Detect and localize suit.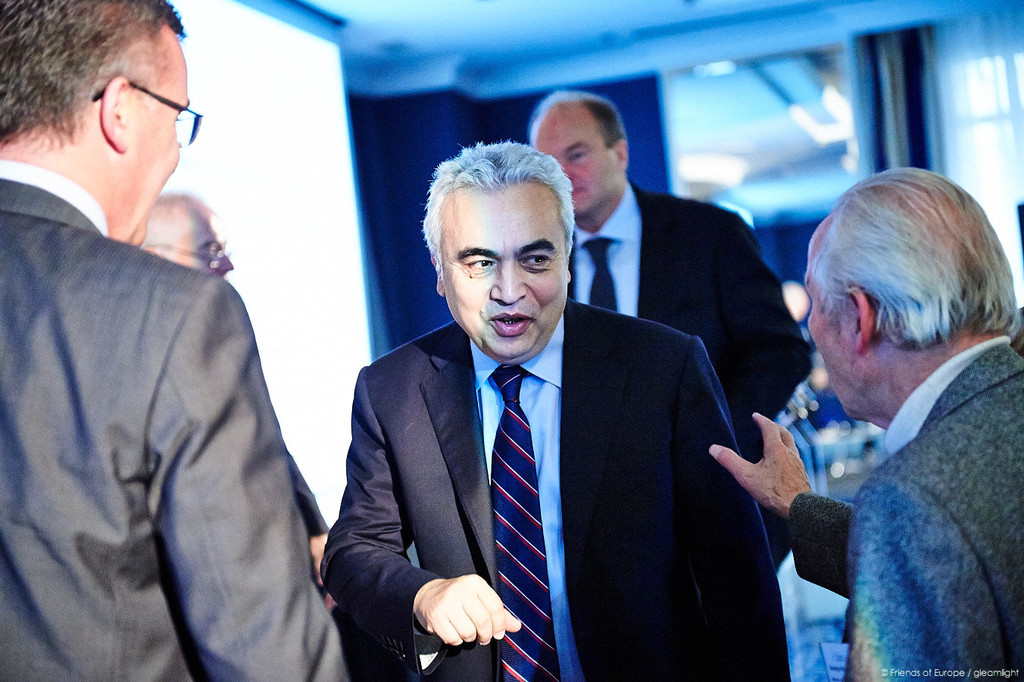
Localized at [left=0, top=161, right=357, bottom=681].
